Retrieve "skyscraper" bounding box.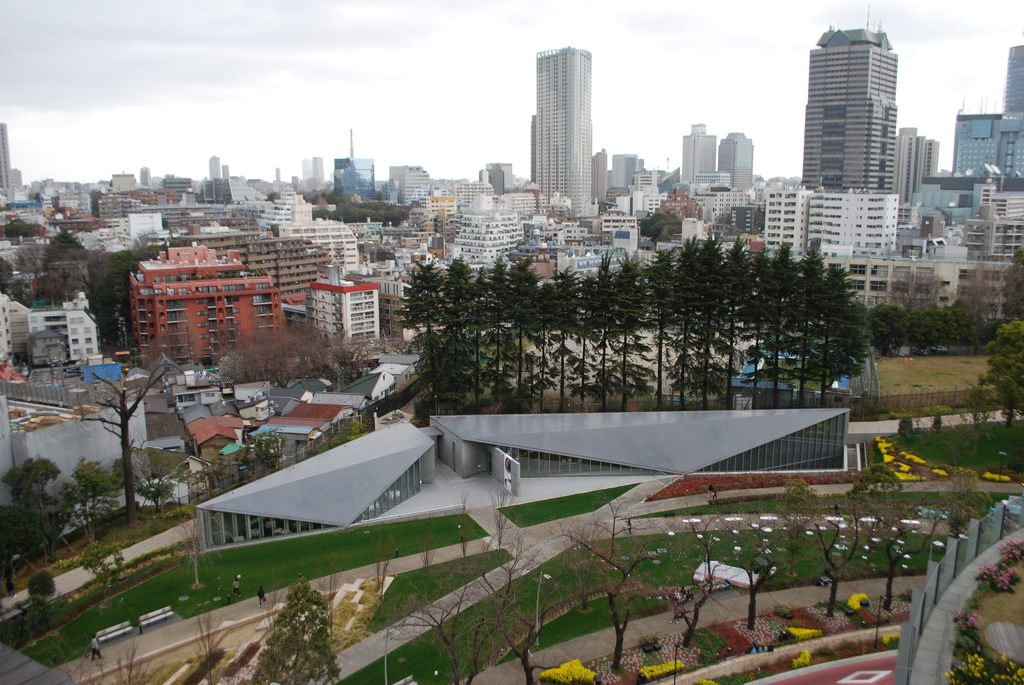
Bounding box: Rect(534, 43, 600, 209).
